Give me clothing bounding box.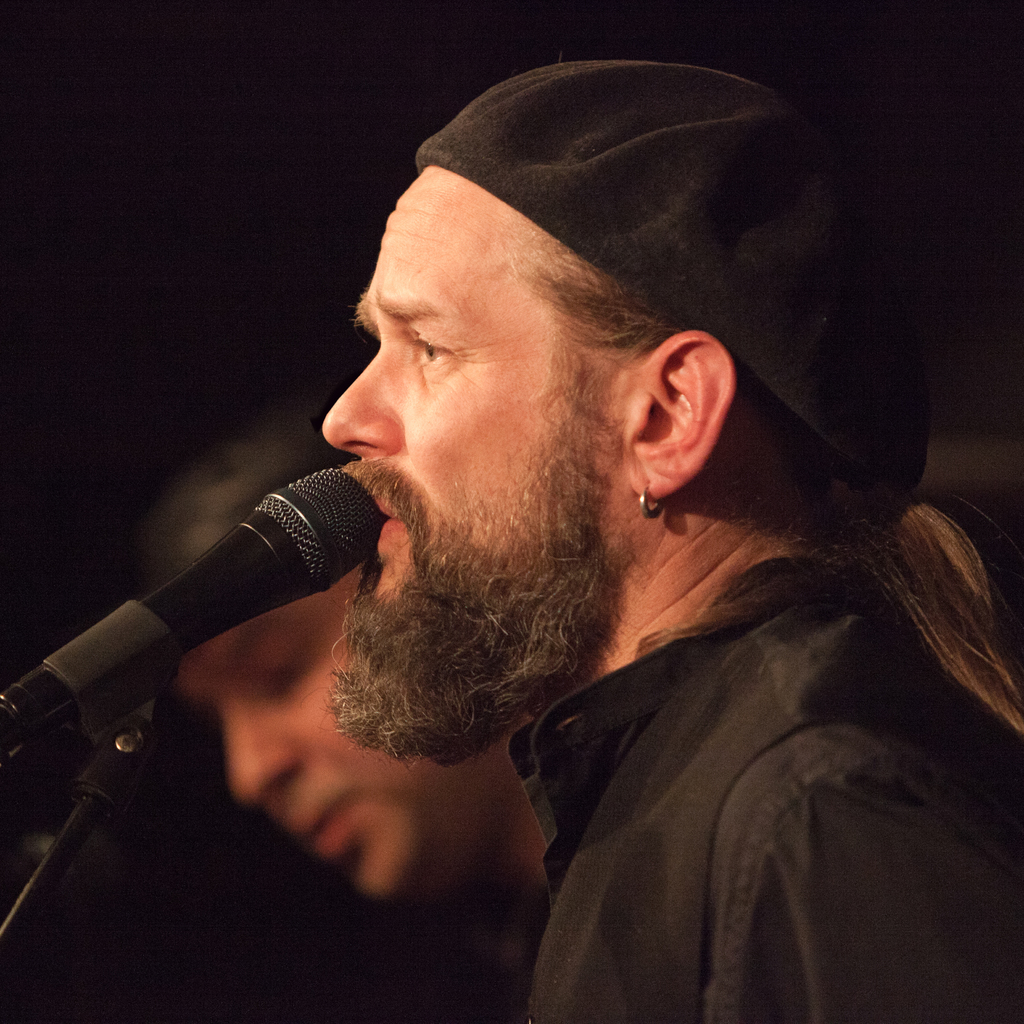
rect(503, 577, 1023, 1023).
